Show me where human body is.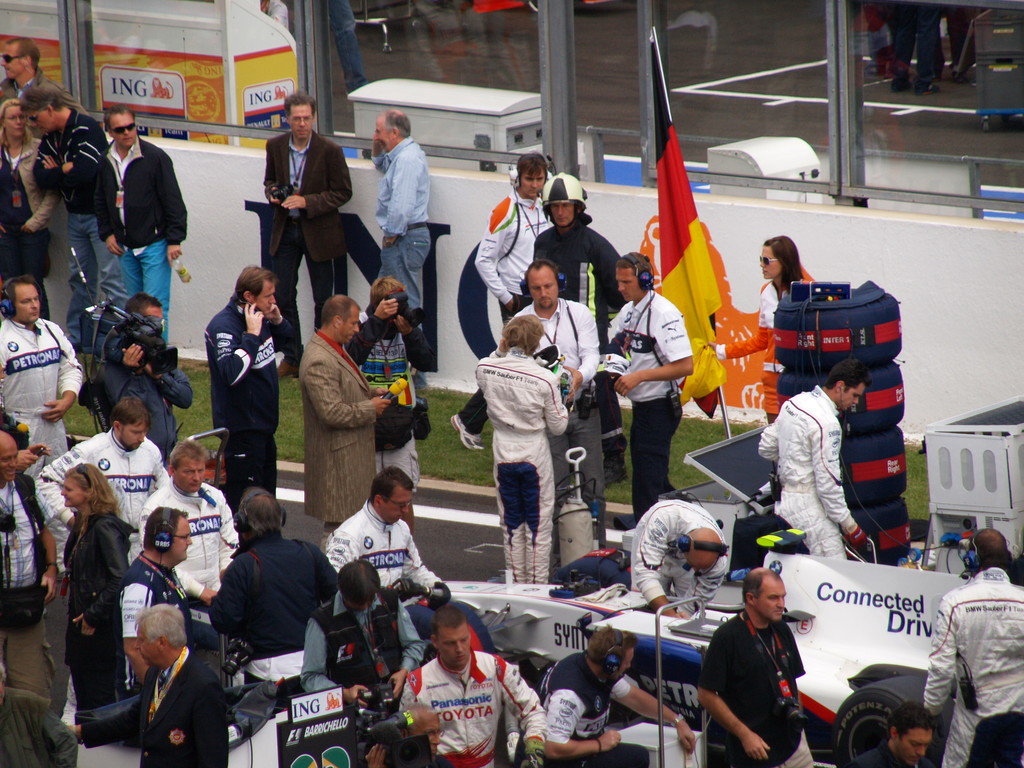
human body is at 92/101/185/349.
